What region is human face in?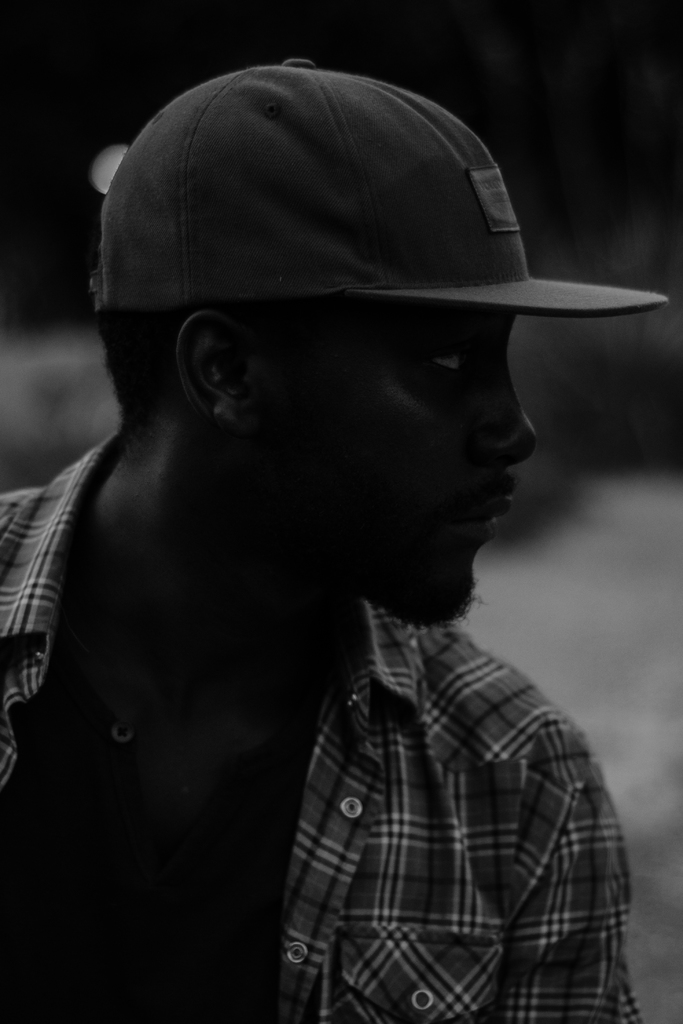
[255, 311, 535, 624].
